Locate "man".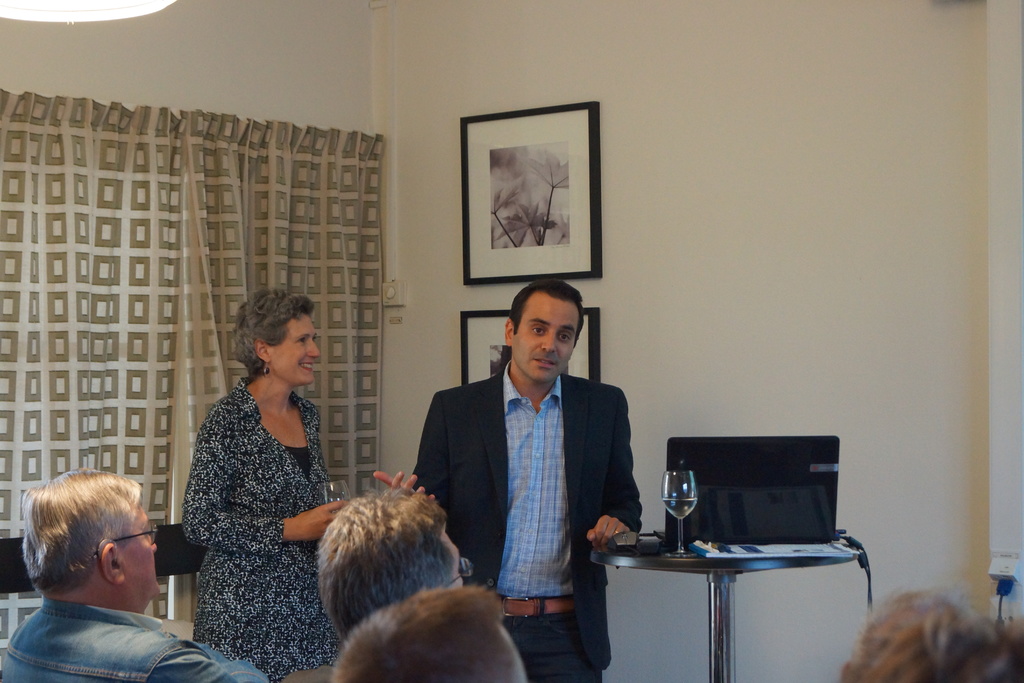
Bounding box: bbox=(283, 488, 471, 682).
